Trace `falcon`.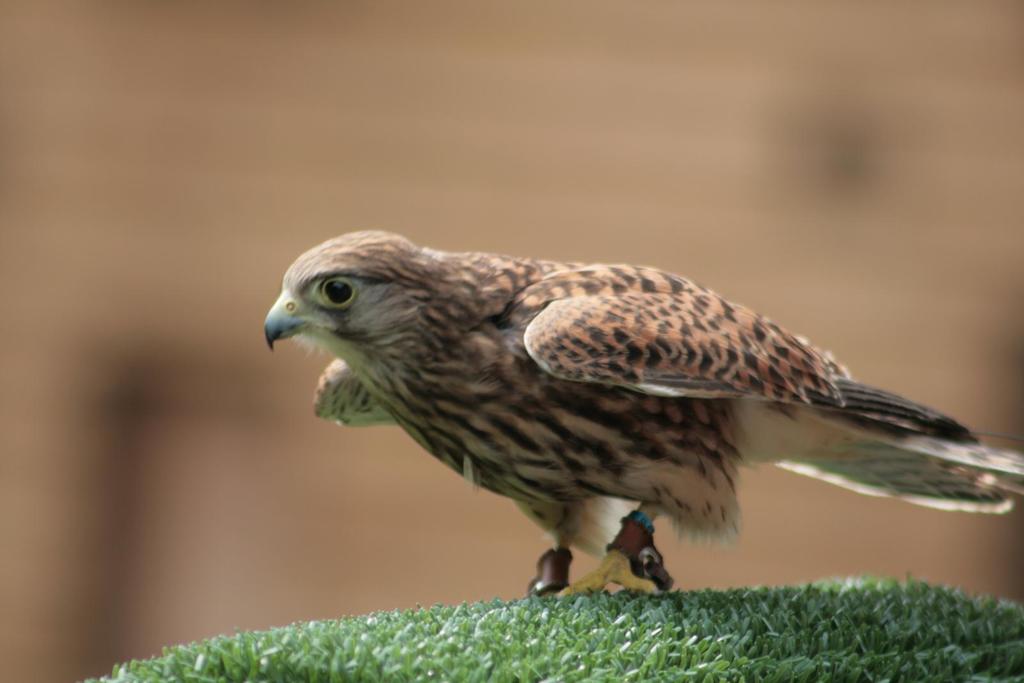
Traced to [266, 228, 1023, 597].
